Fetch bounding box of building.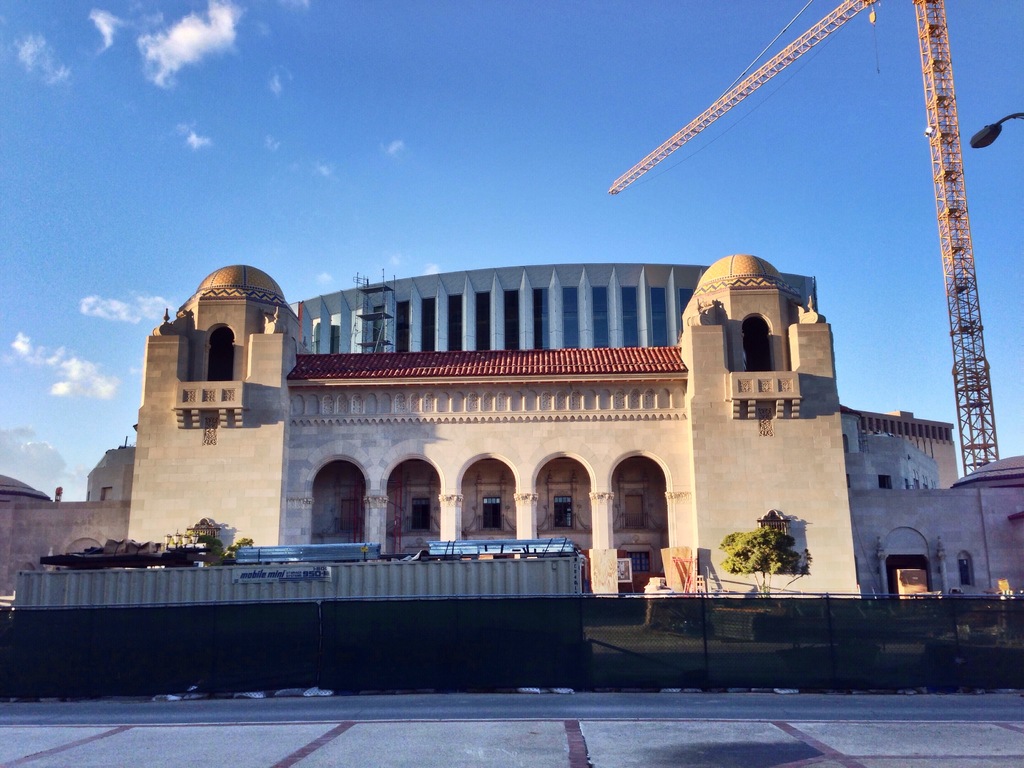
Bbox: x1=860, y1=410, x2=955, y2=488.
